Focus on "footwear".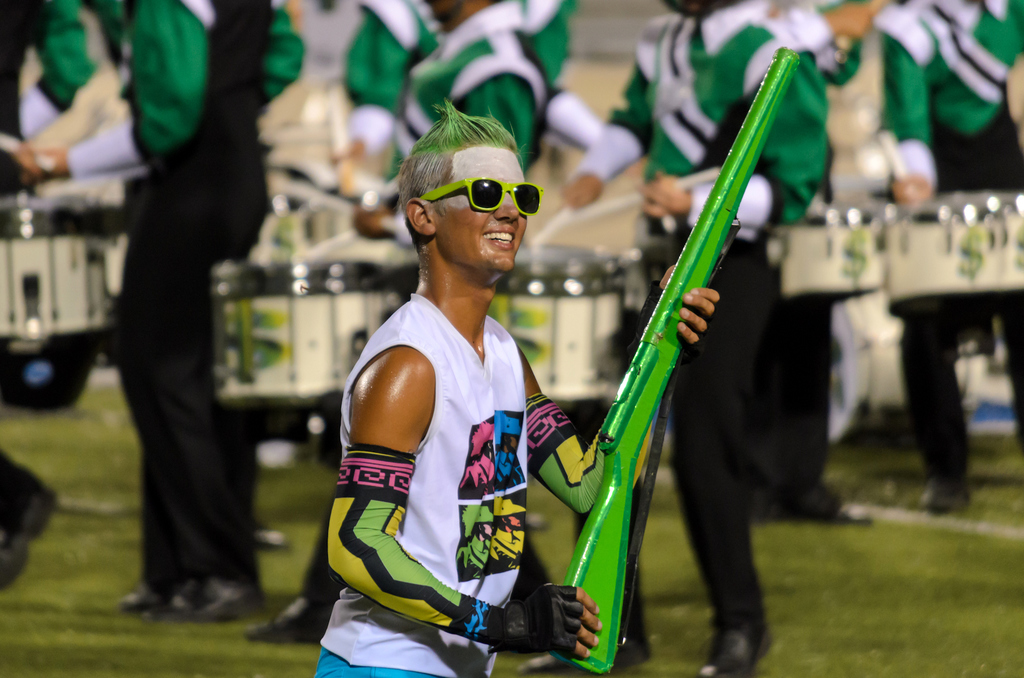
Focused at x1=919, y1=472, x2=973, y2=512.
